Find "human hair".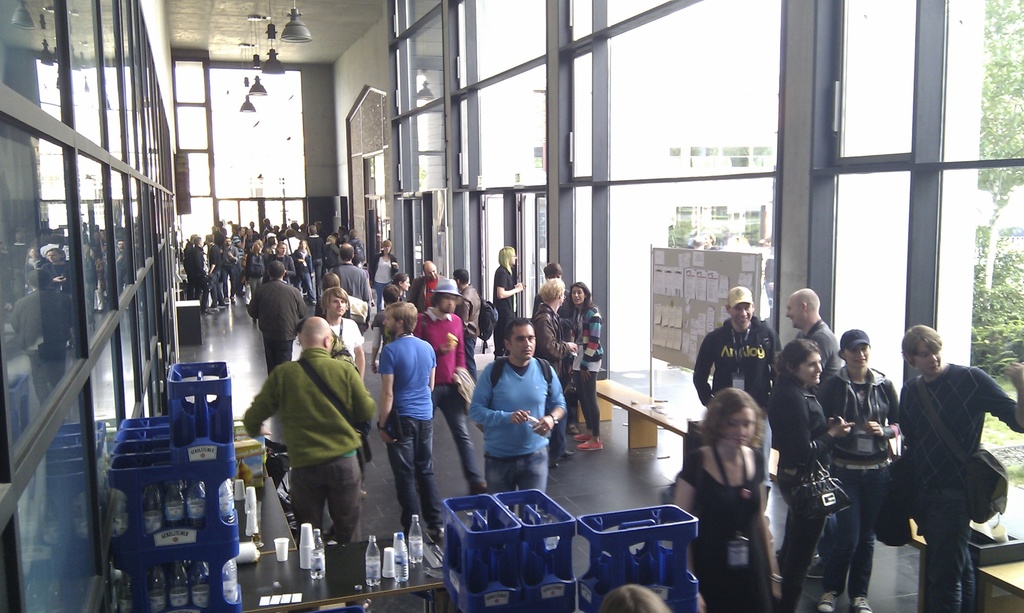
695/385/767/448.
